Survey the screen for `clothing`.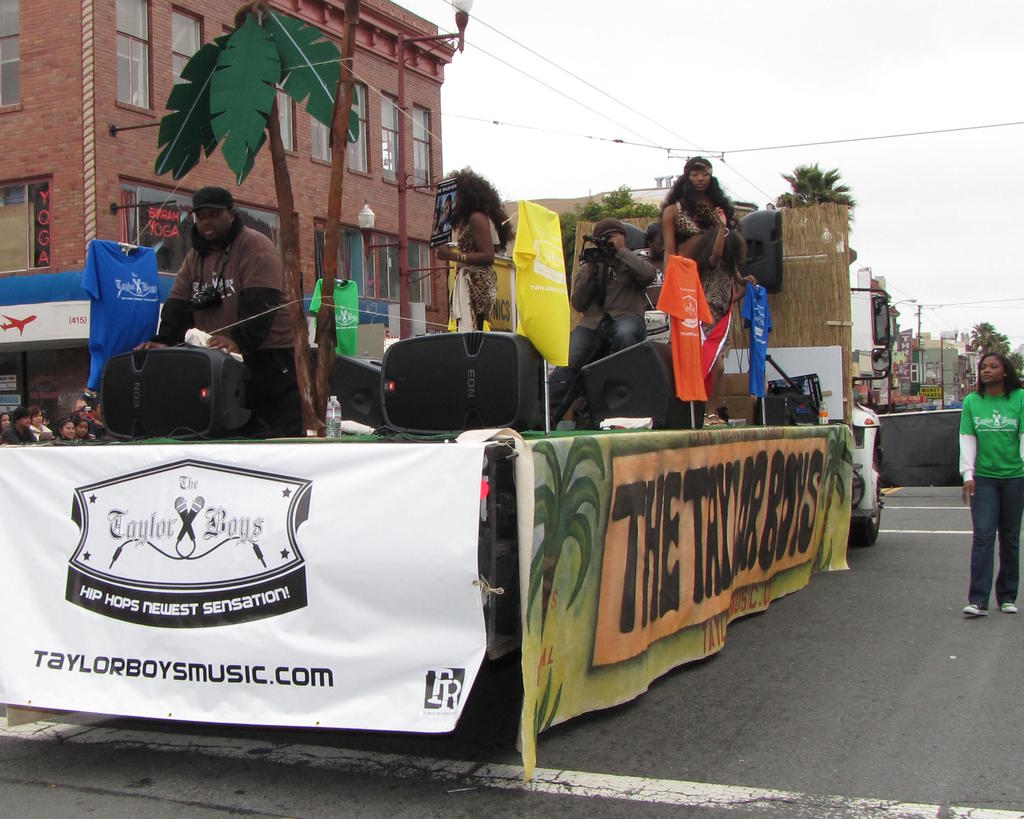
Survey found: (547, 328, 655, 425).
